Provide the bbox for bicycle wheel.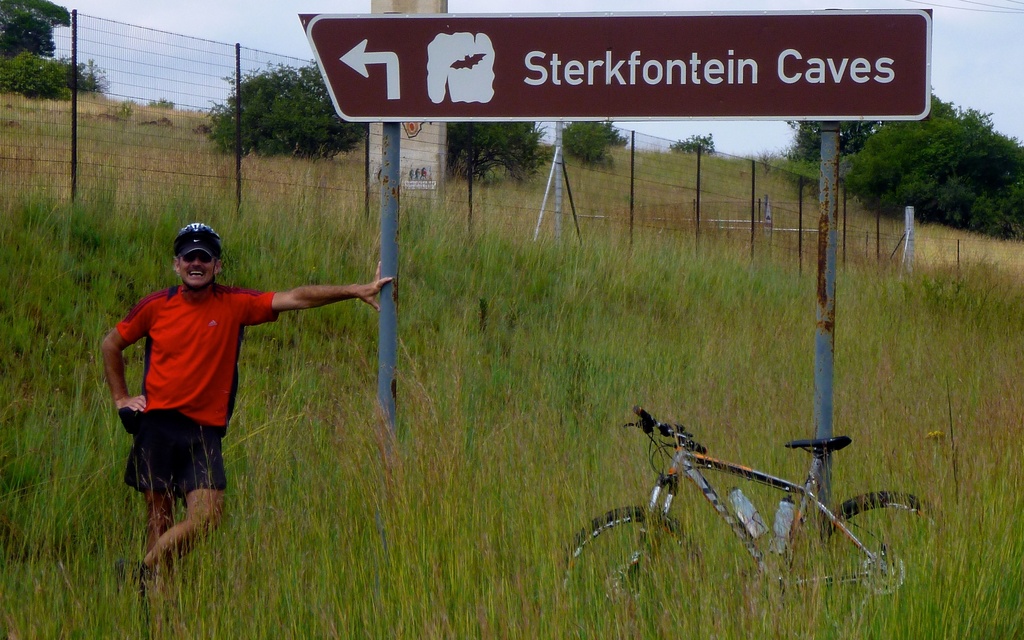
{"left": 797, "top": 486, "right": 950, "bottom": 639}.
